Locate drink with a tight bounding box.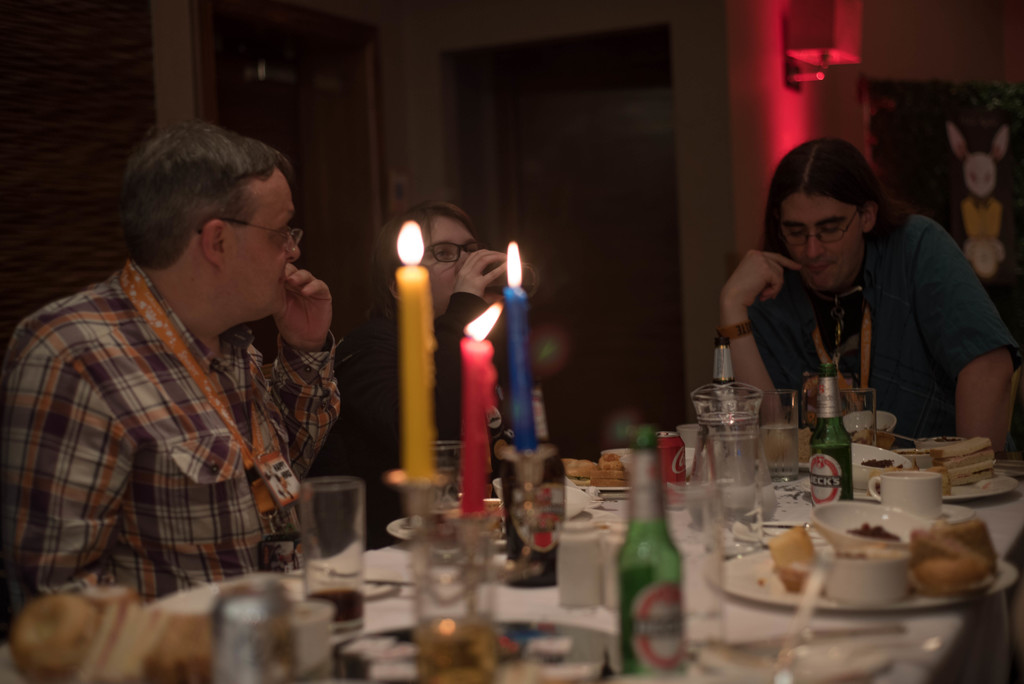
(628,459,702,669).
